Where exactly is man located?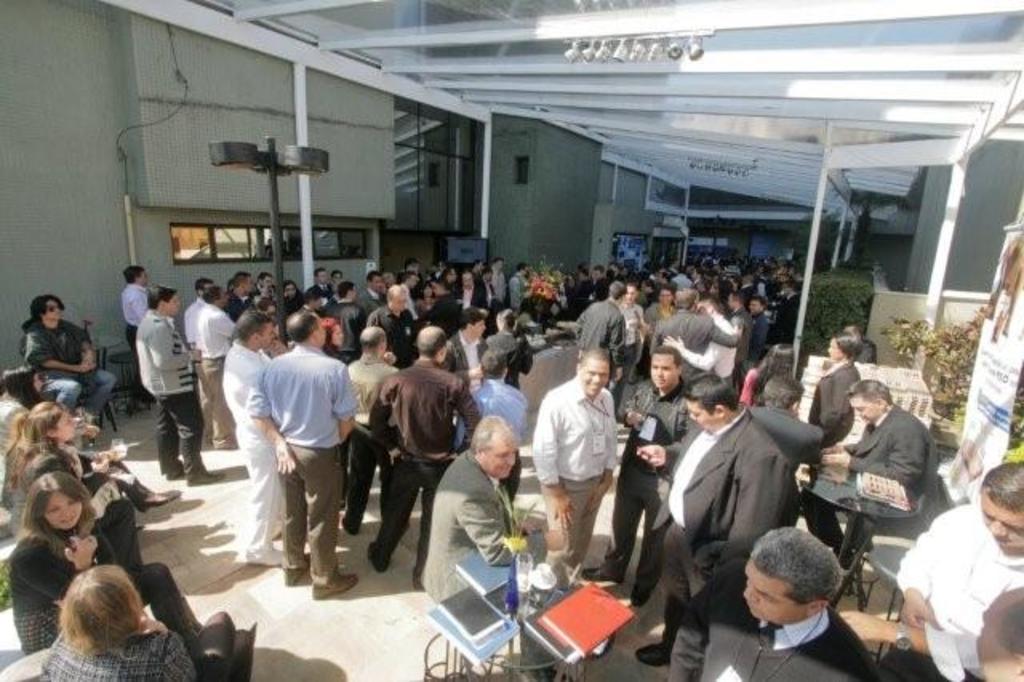
Its bounding box is select_region(416, 411, 544, 612).
